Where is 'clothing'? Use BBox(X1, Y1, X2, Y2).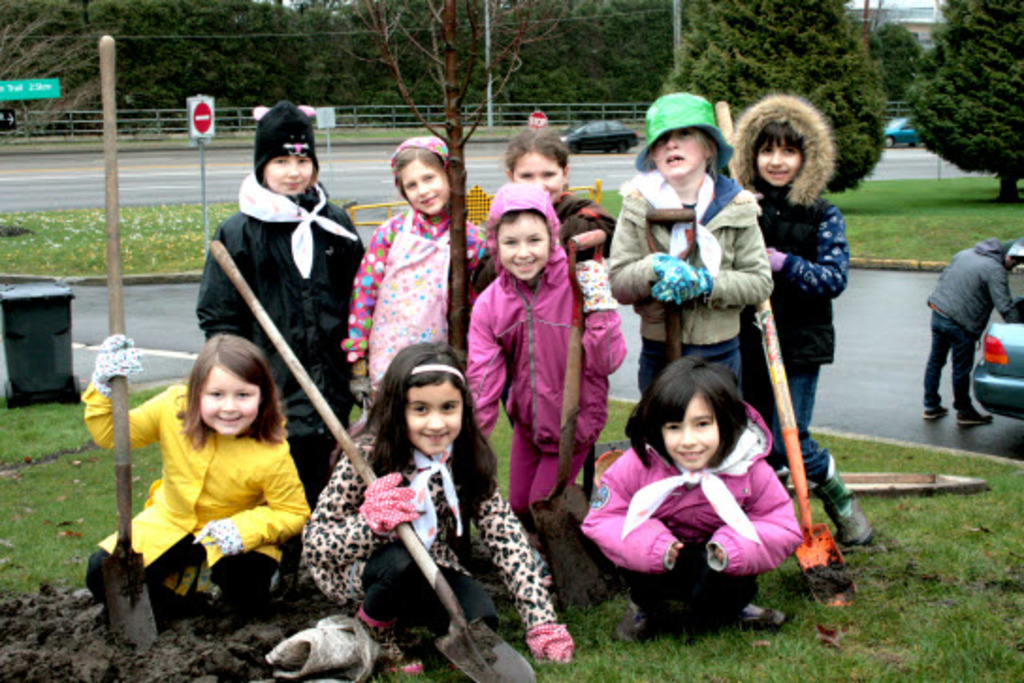
BBox(467, 184, 614, 265).
